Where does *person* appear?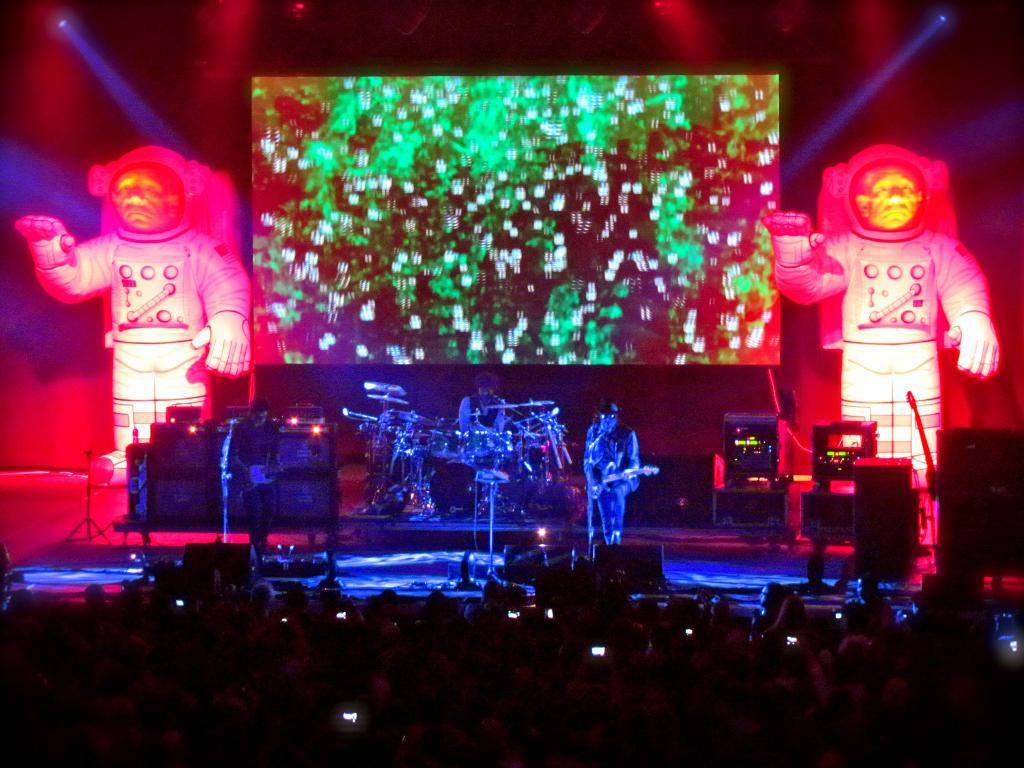
Appears at detection(458, 367, 508, 437).
